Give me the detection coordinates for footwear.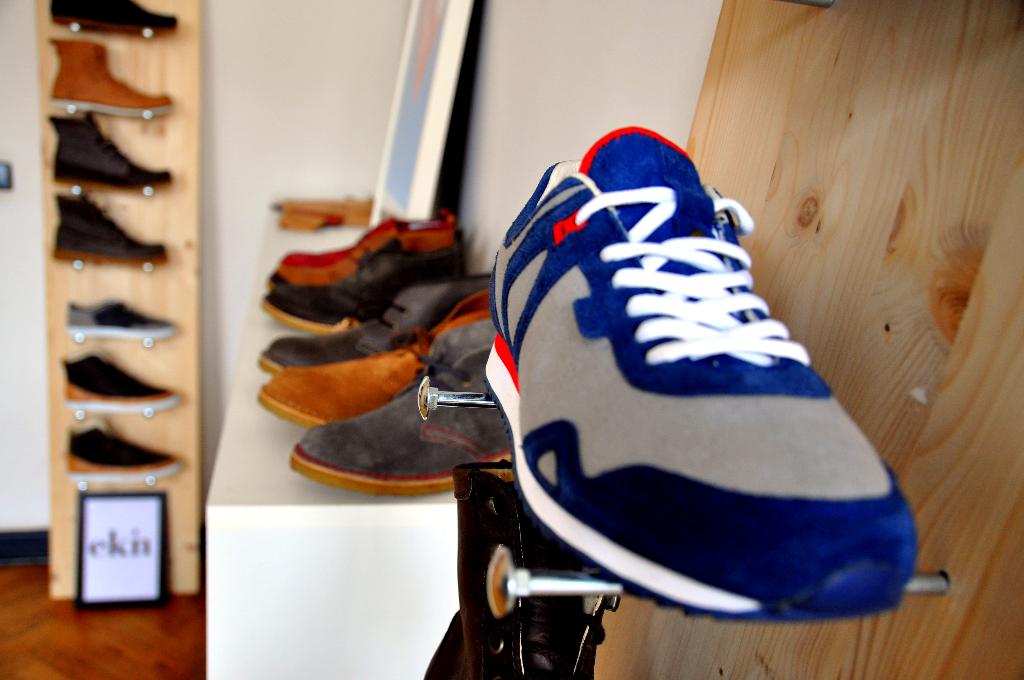
select_region(47, 109, 171, 187).
